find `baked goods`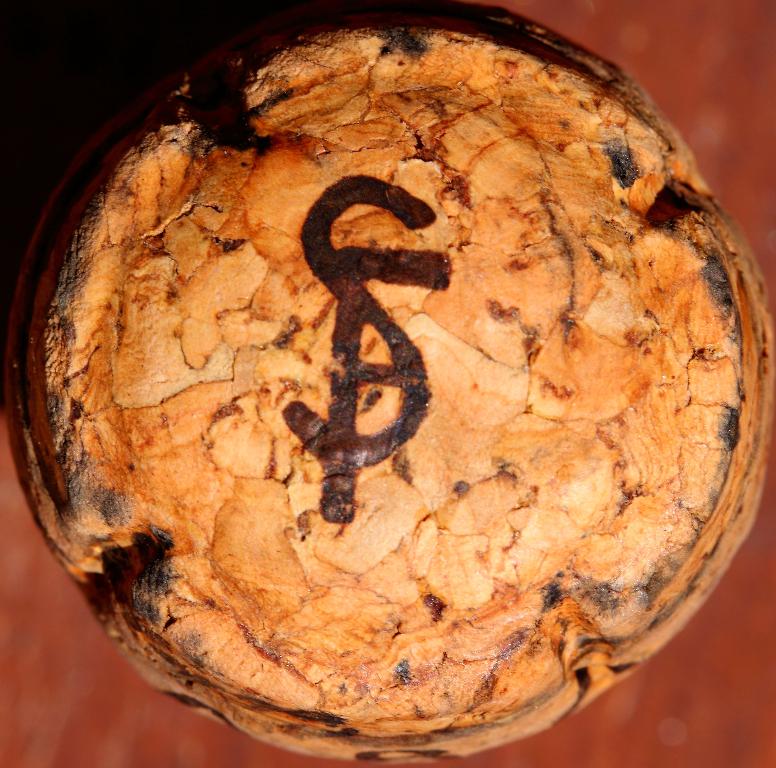
BBox(43, 8, 751, 737)
